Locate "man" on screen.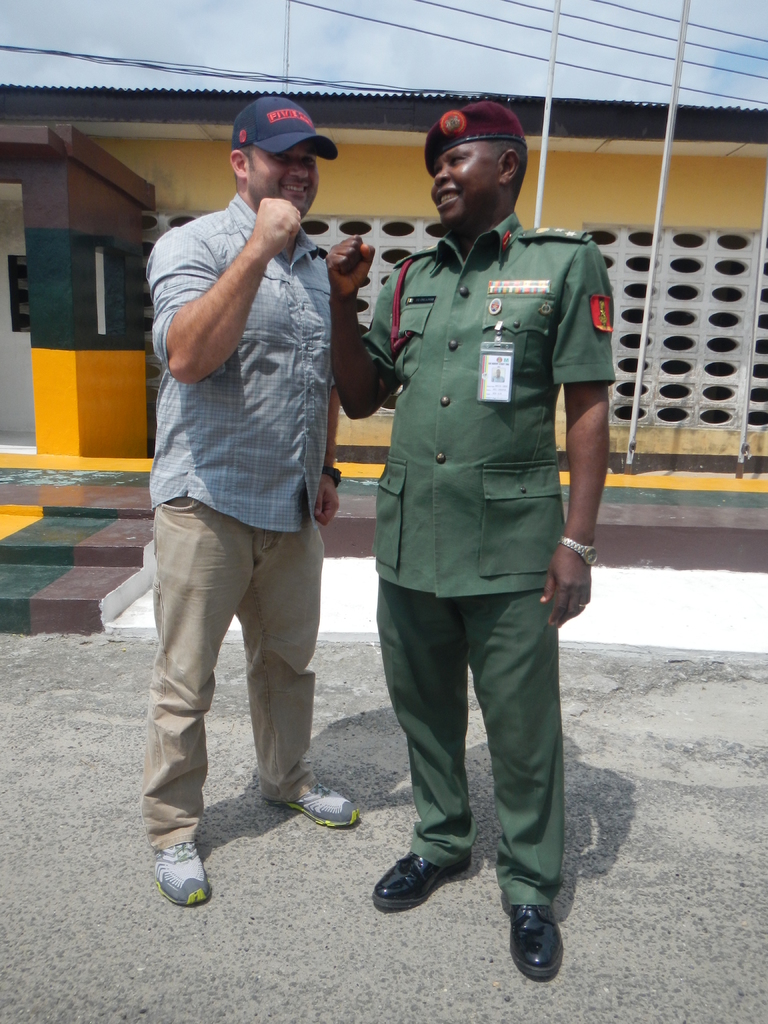
On screen at select_region(324, 99, 615, 981).
